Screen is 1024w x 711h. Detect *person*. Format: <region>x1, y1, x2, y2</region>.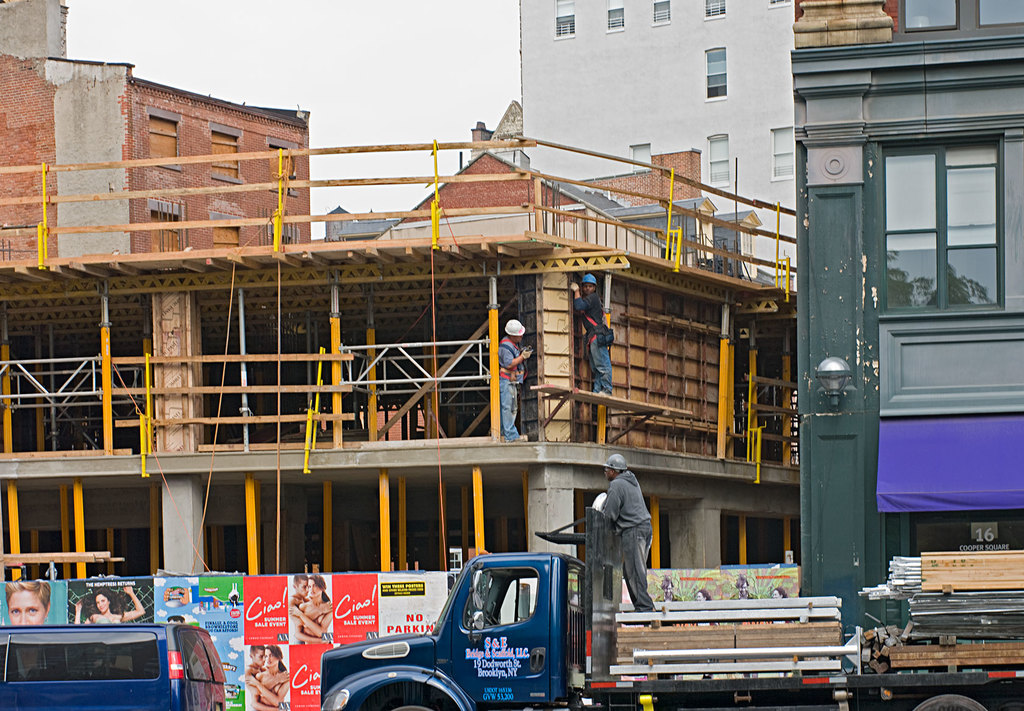
<region>493, 318, 540, 438</region>.
